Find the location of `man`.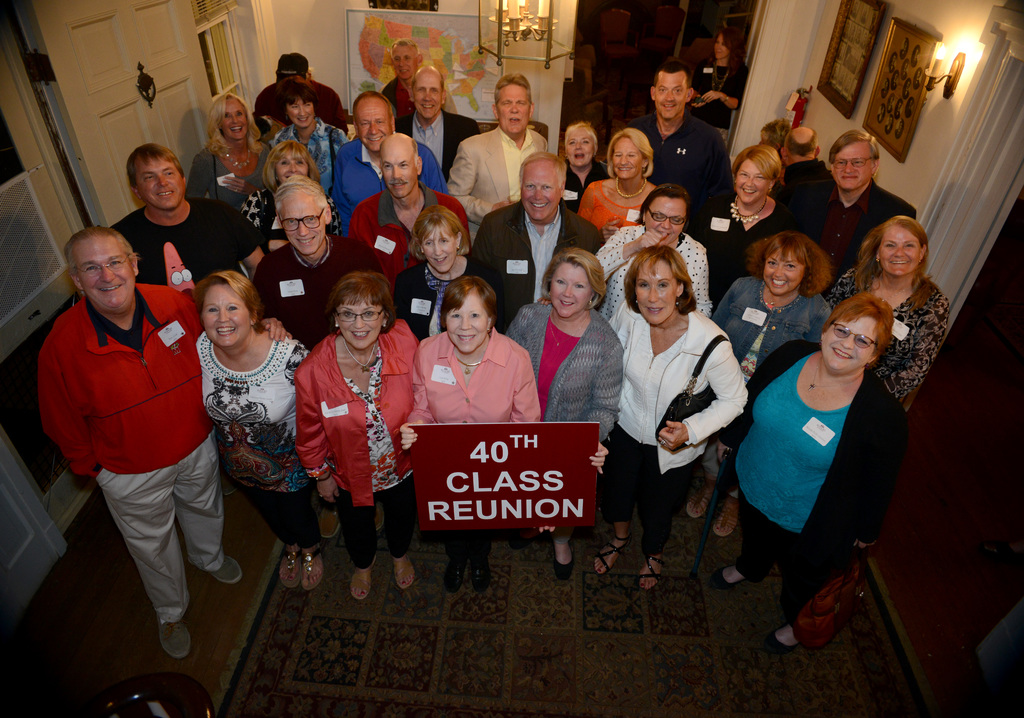
Location: bbox=[325, 90, 442, 239].
